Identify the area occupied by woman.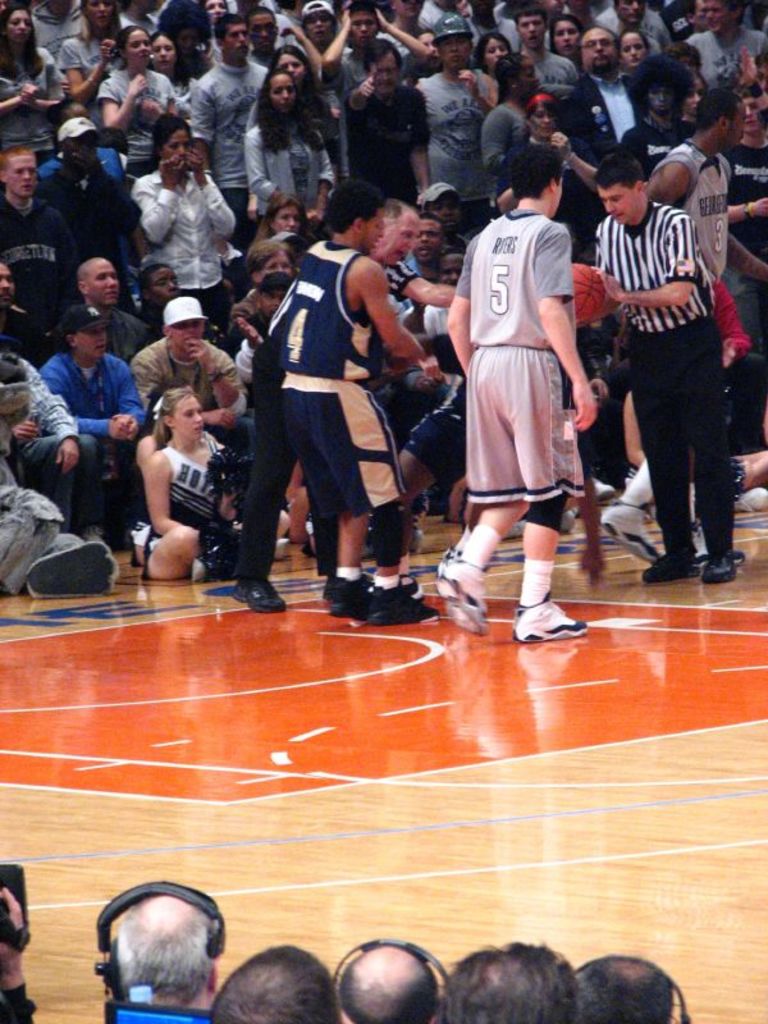
Area: <bbox>550, 12, 586, 68</bbox>.
